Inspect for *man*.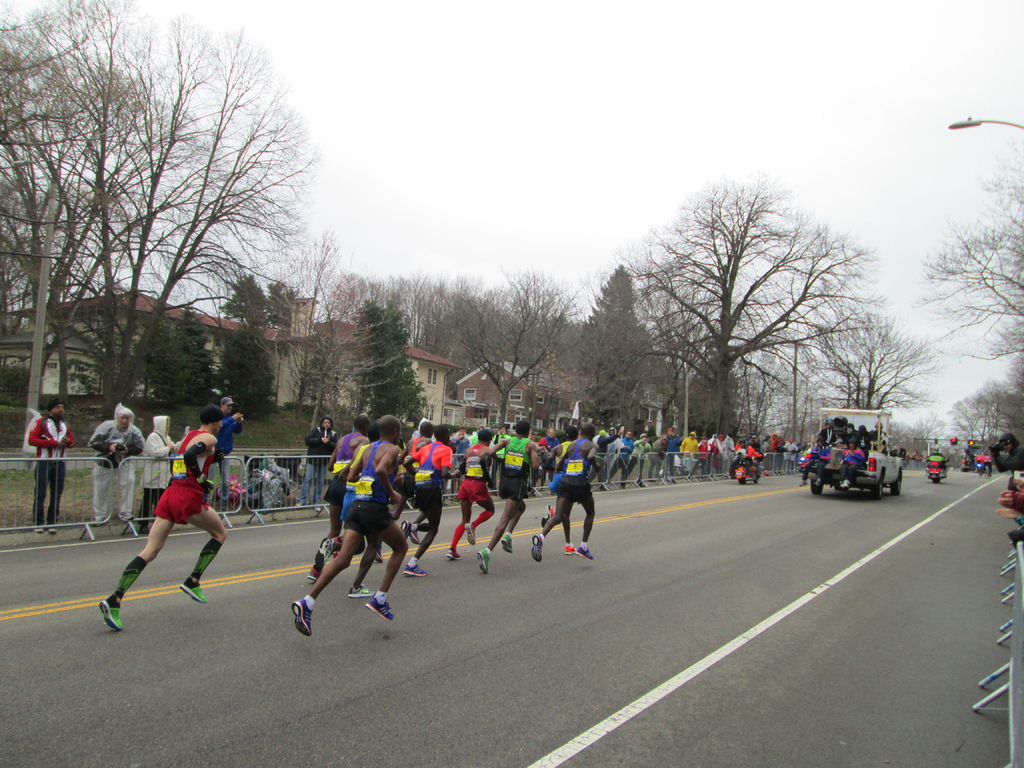
Inspection: detection(473, 421, 542, 573).
